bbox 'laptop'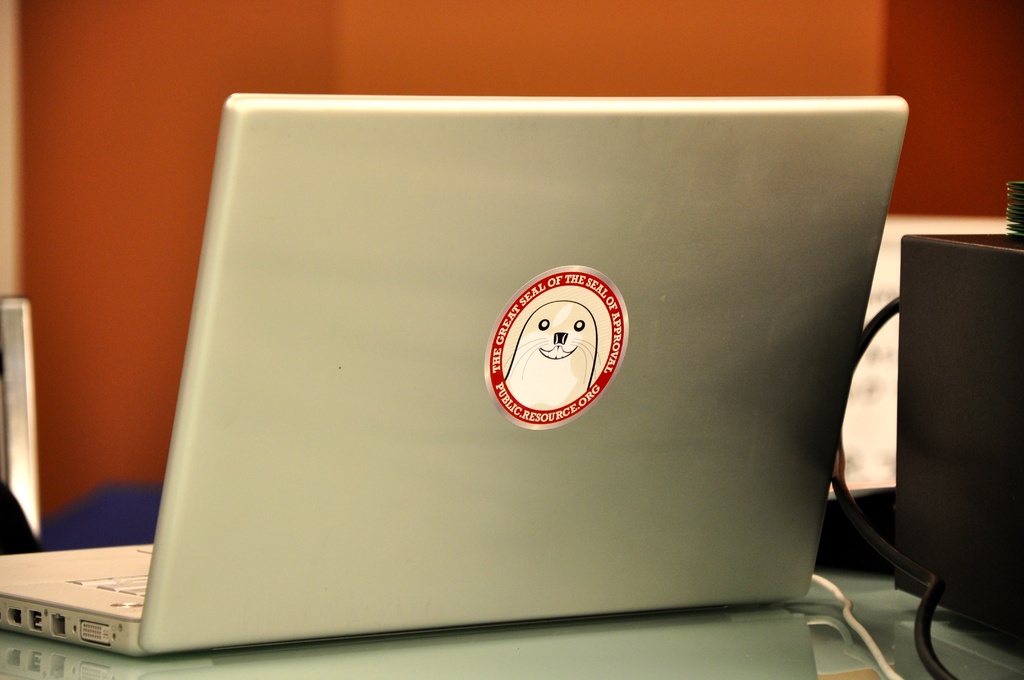
bbox=(0, 90, 910, 659)
